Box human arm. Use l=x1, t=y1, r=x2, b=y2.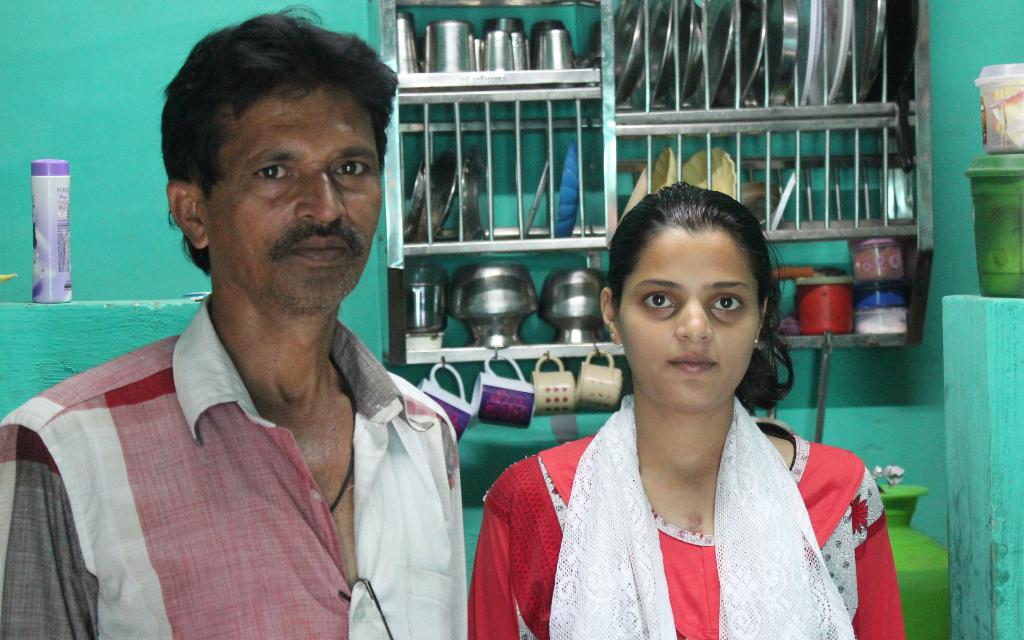
l=463, t=481, r=541, b=639.
